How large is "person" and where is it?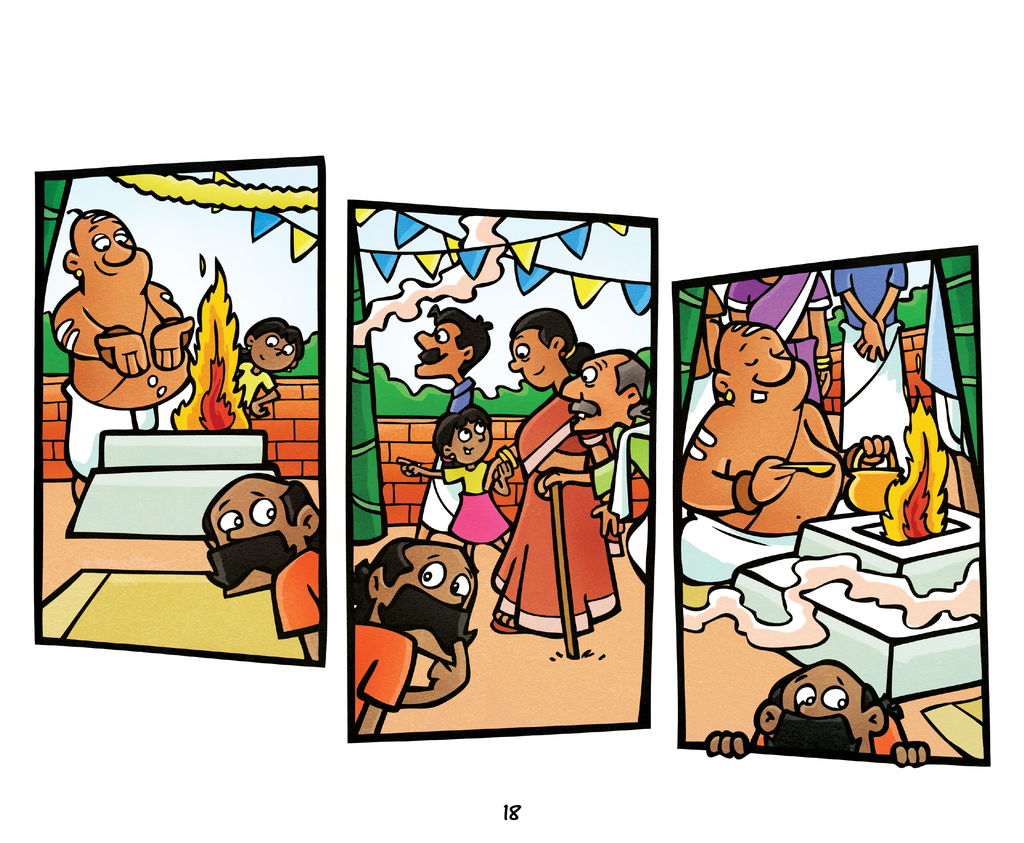
Bounding box: (232, 320, 303, 419).
